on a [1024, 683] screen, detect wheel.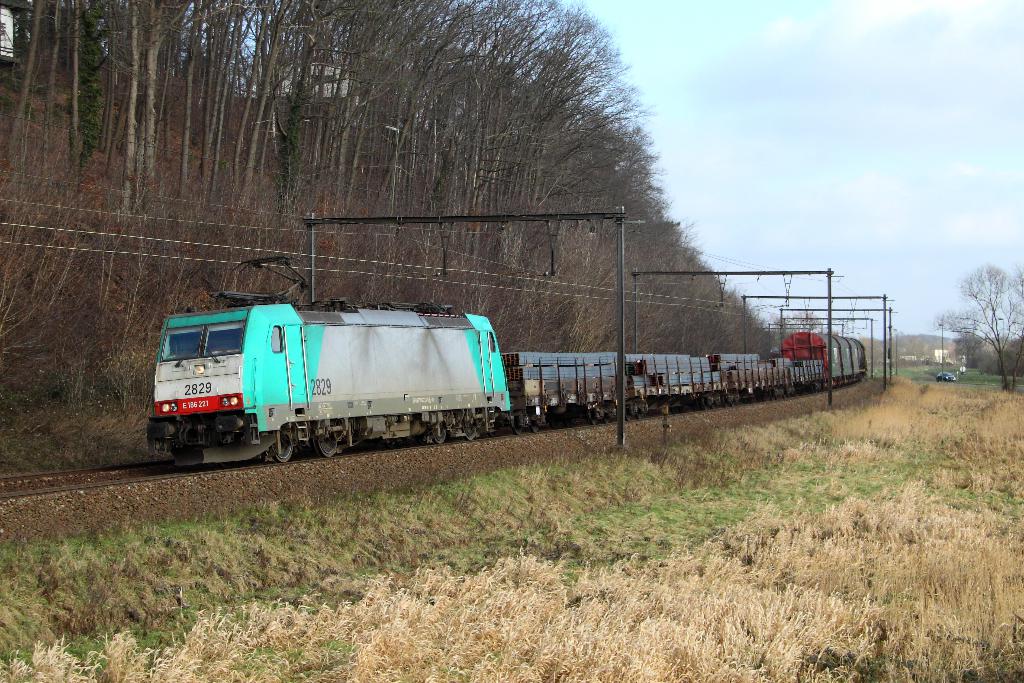
(x1=460, y1=428, x2=477, y2=440).
